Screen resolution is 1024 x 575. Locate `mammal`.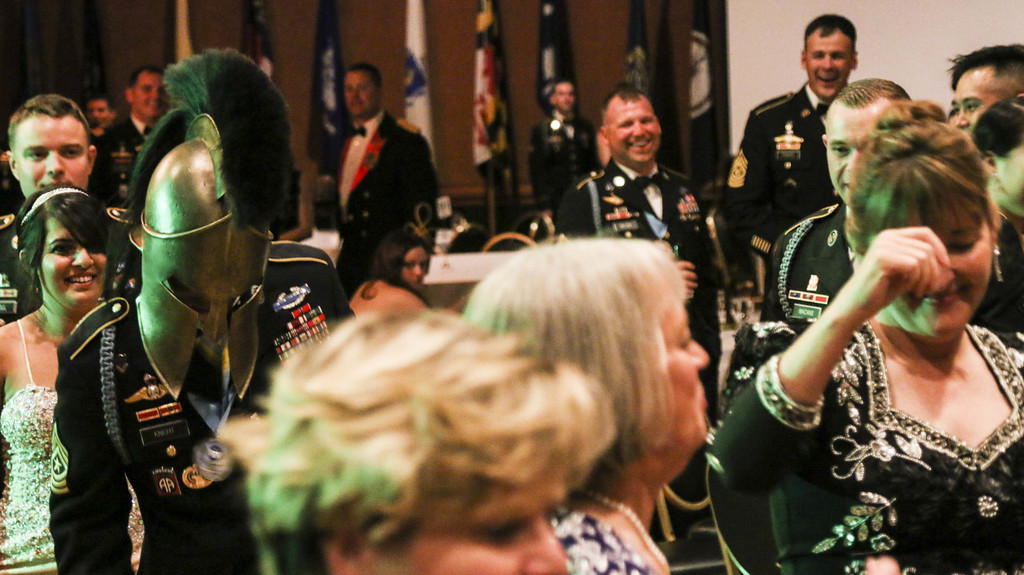
[x1=88, y1=67, x2=170, y2=195].
